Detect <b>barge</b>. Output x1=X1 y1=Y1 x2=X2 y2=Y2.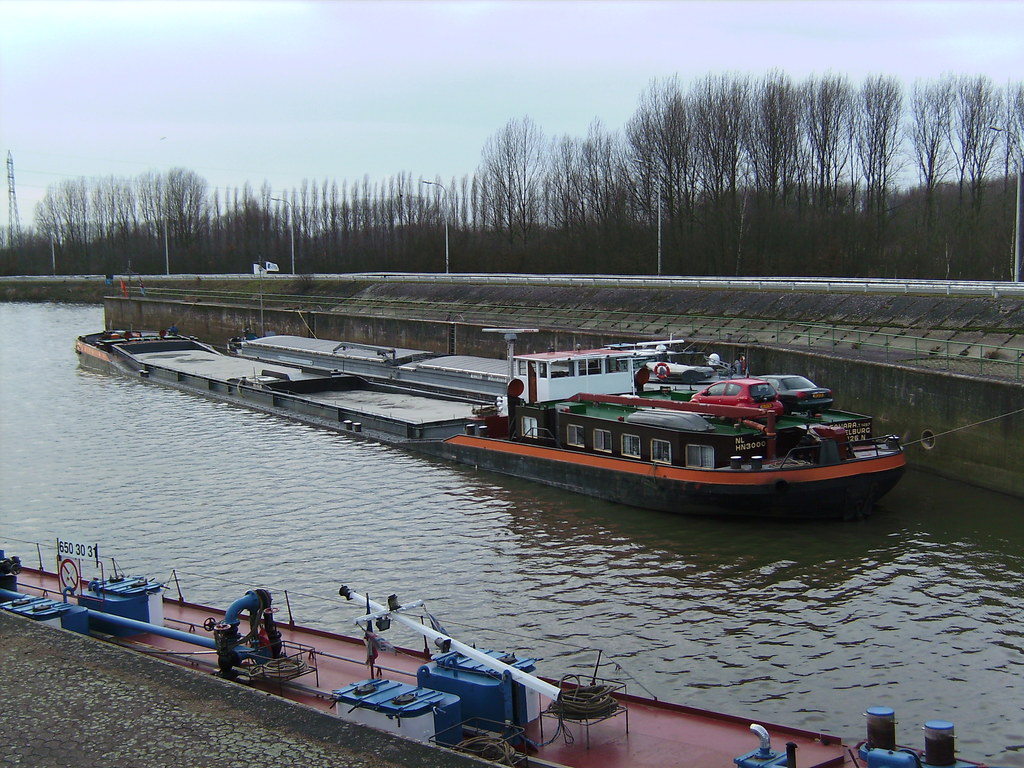
x1=0 y1=534 x2=994 y2=767.
